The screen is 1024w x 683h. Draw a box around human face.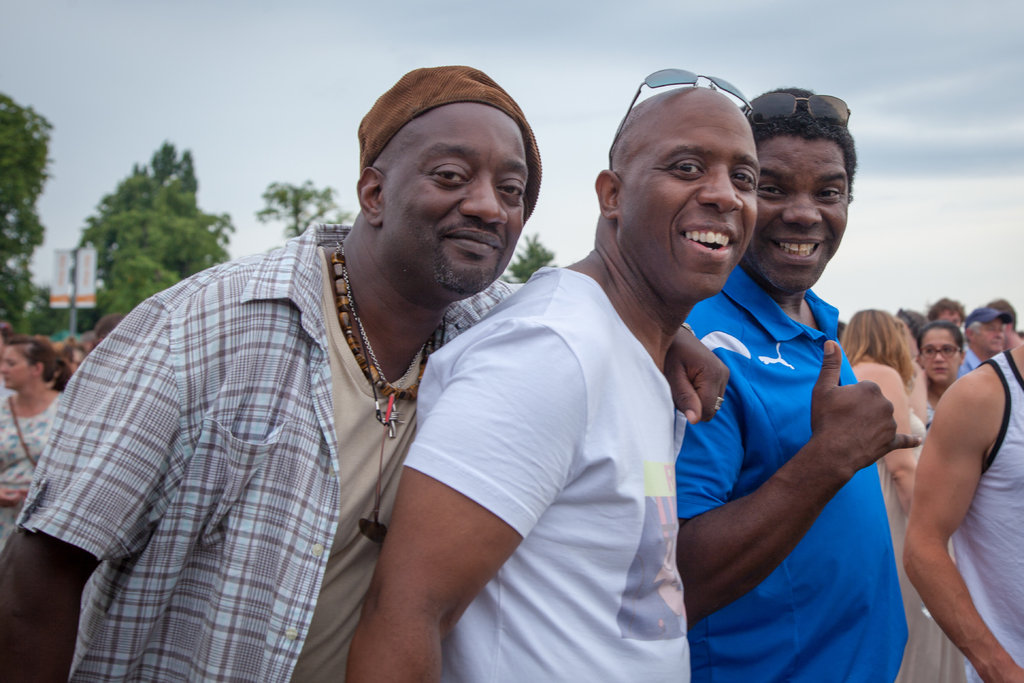
972/318/1007/354.
